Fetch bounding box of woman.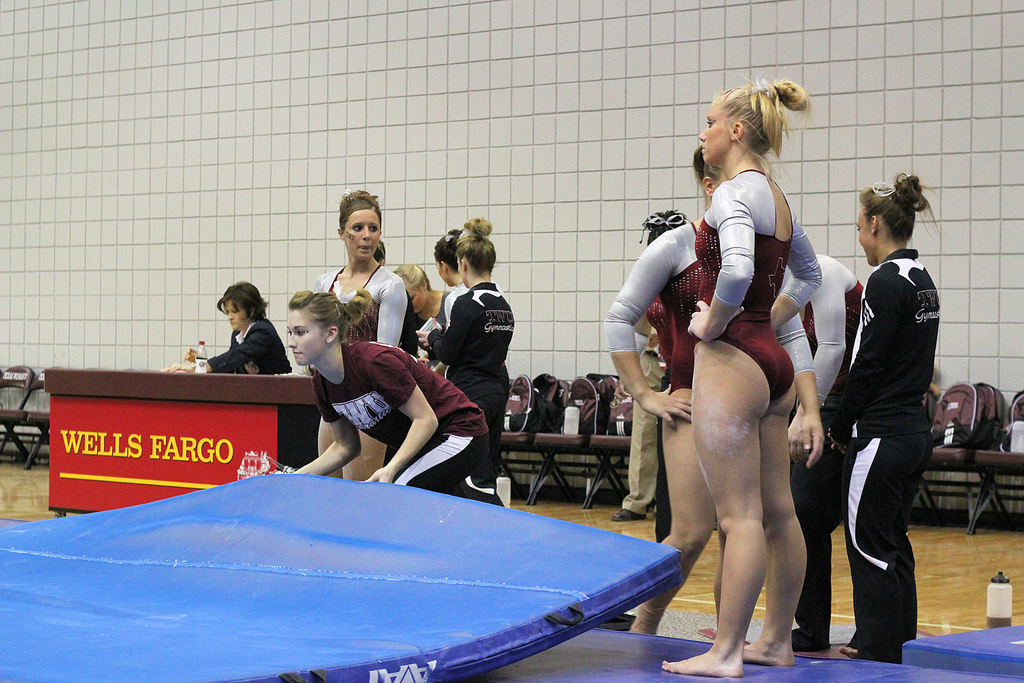
Bbox: [x1=791, y1=252, x2=871, y2=655].
